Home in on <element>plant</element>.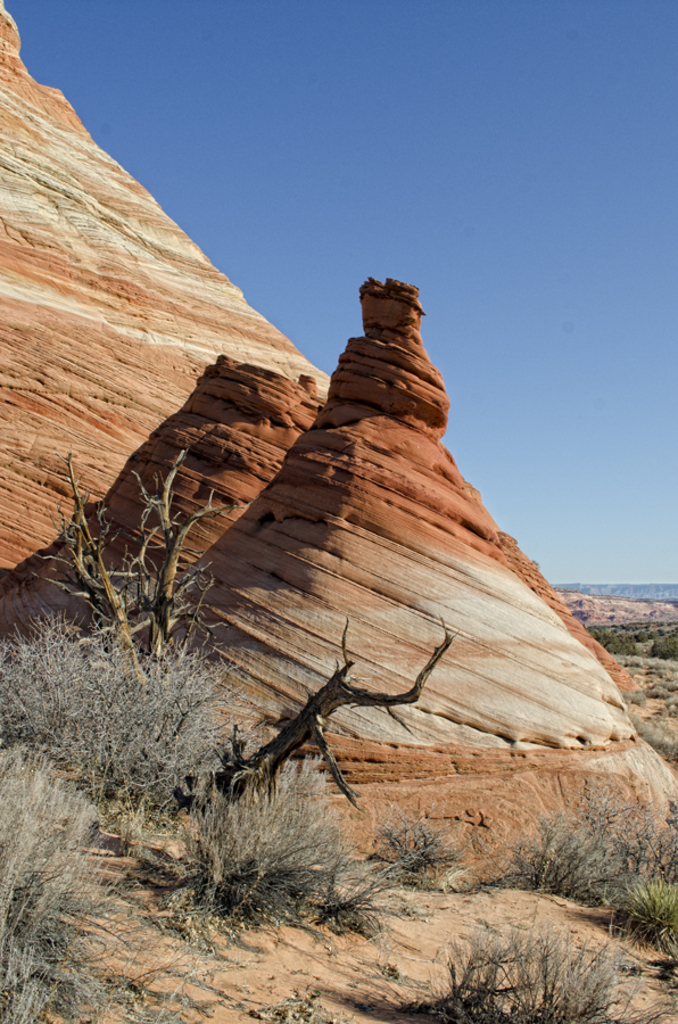
Homed in at {"left": 373, "top": 924, "right": 614, "bottom": 1023}.
